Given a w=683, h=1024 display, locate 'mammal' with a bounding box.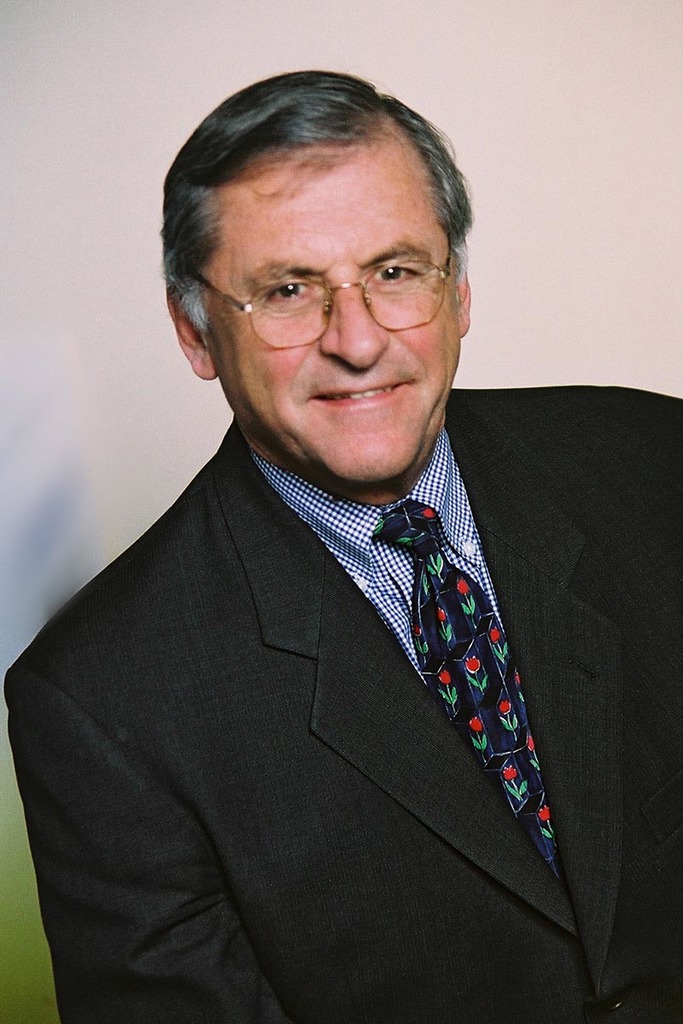
Located: x1=0 y1=44 x2=682 y2=1023.
